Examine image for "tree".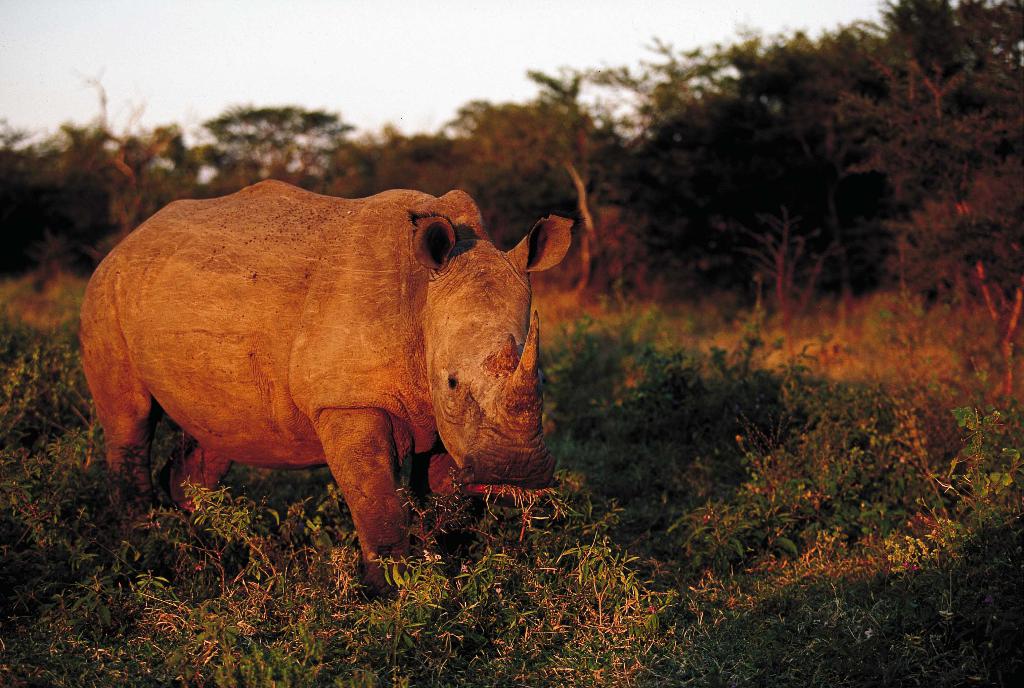
Examination result: l=331, t=133, r=455, b=190.
